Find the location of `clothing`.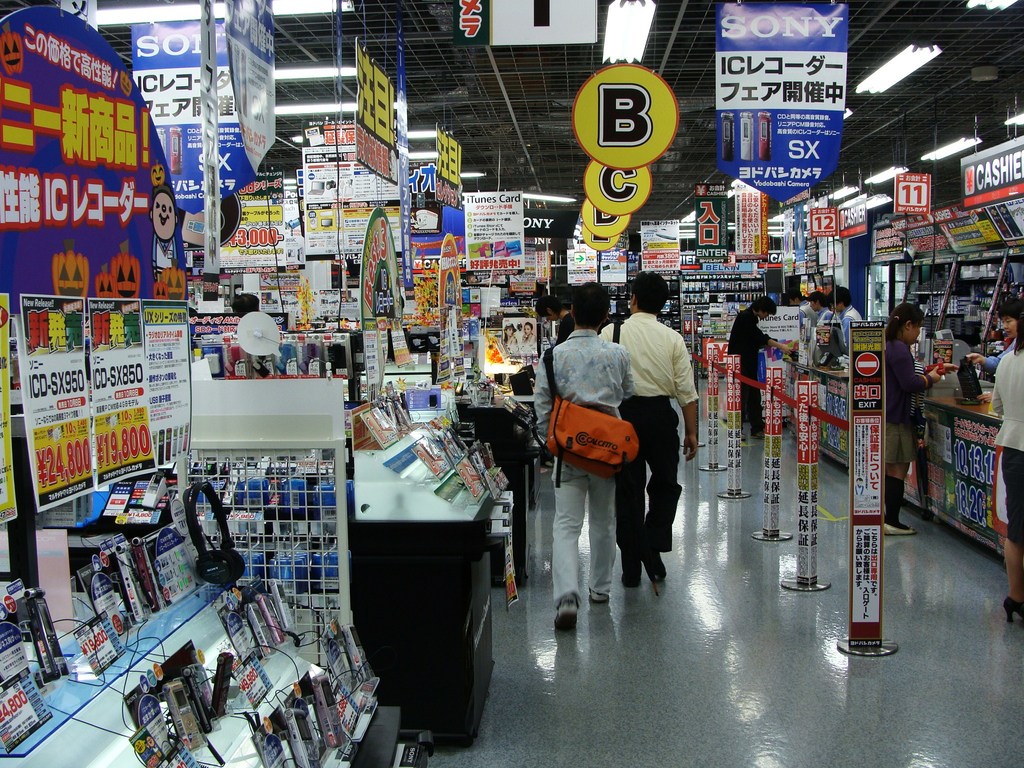
Location: l=723, t=307, r=774, b=426.
